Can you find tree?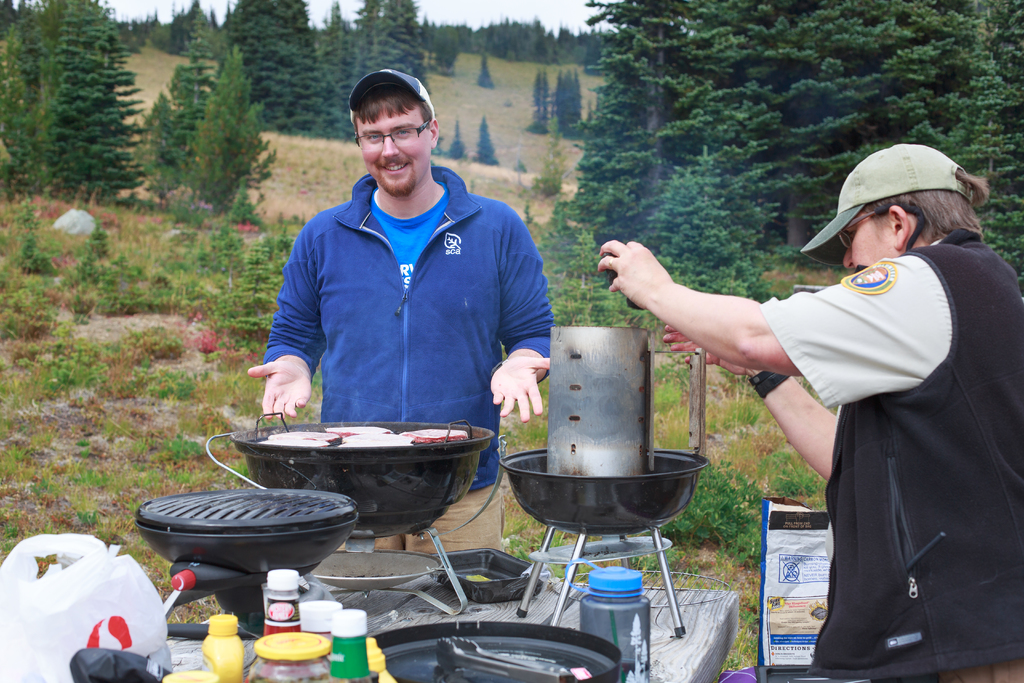
Yes, bounding box: bbox=[226, 0, 355, 139].
